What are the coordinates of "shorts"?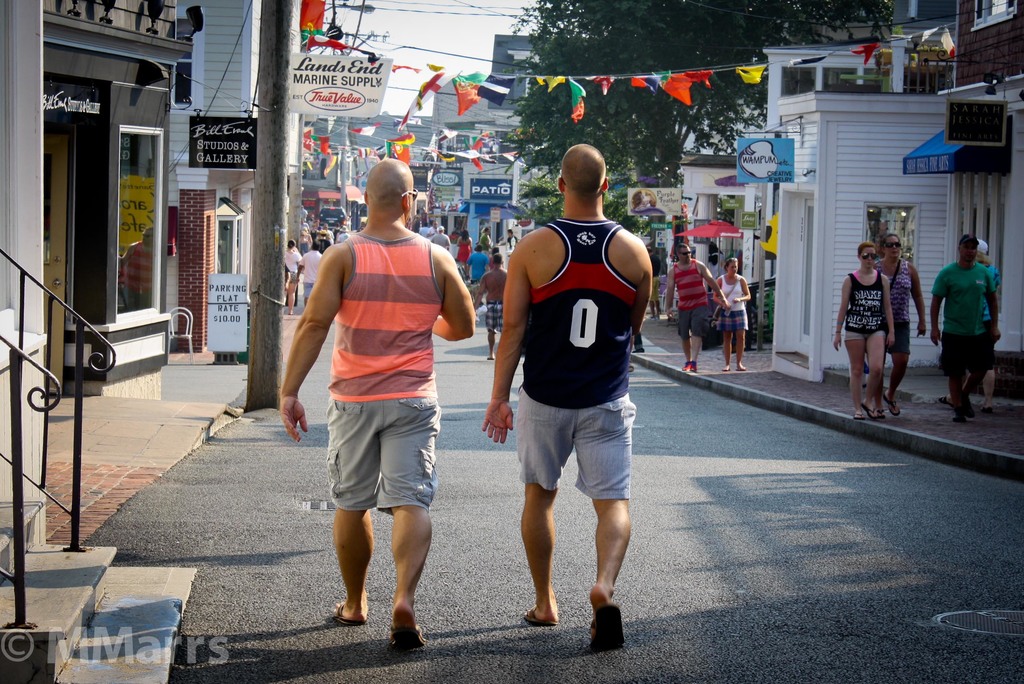
<bbox>939, 336, 996, 373</bbox>.
